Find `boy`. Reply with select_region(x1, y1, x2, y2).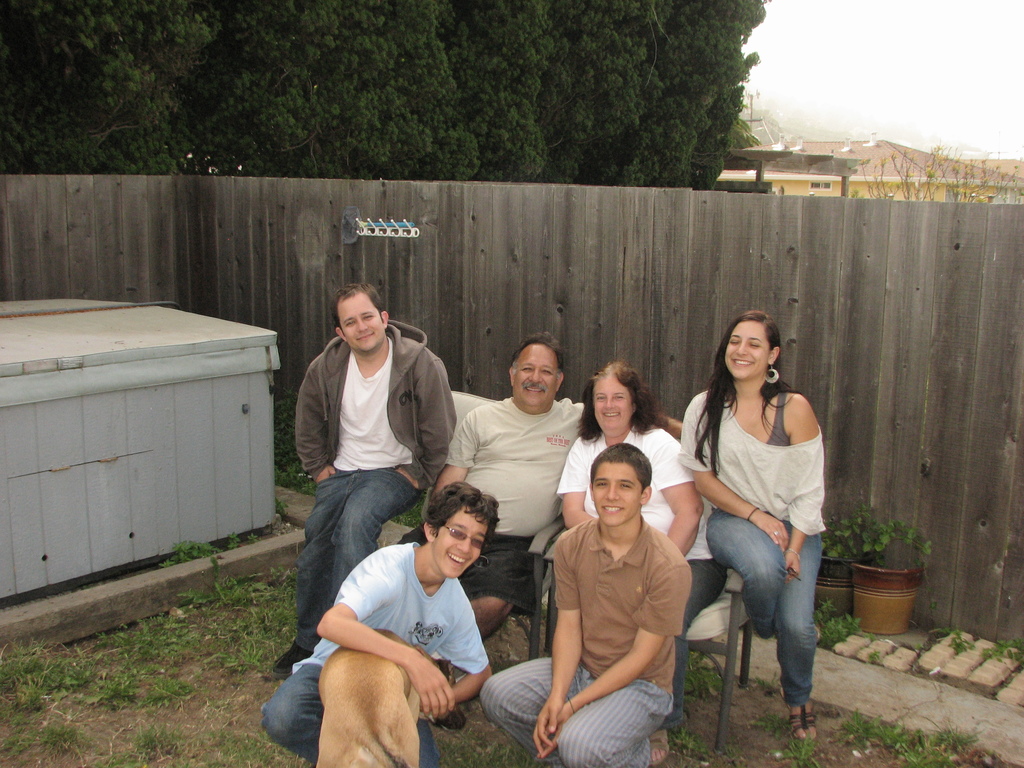
select_region(479, 446, 687, 767).
